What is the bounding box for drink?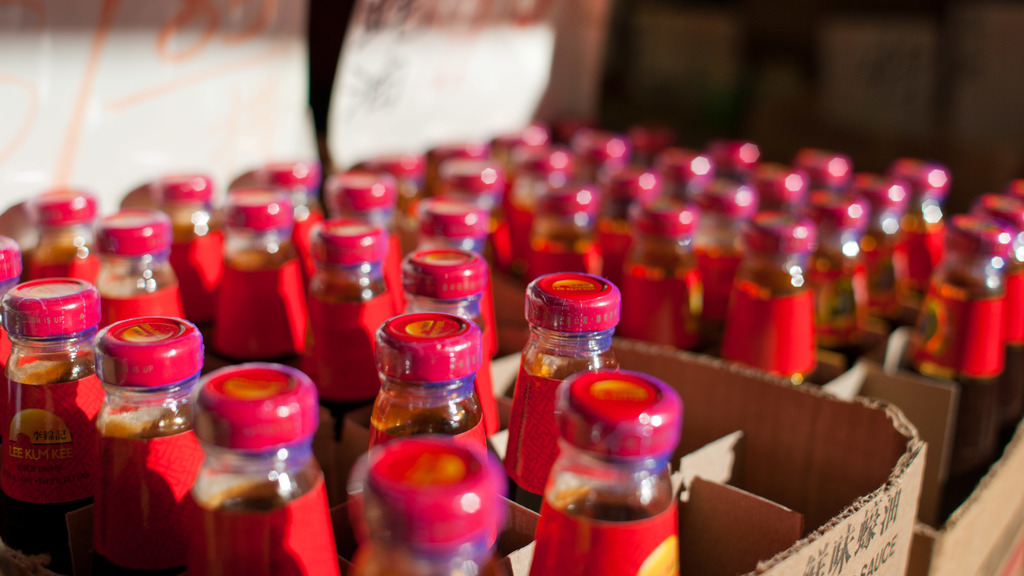
select_region(504, 269, 621, 511).
